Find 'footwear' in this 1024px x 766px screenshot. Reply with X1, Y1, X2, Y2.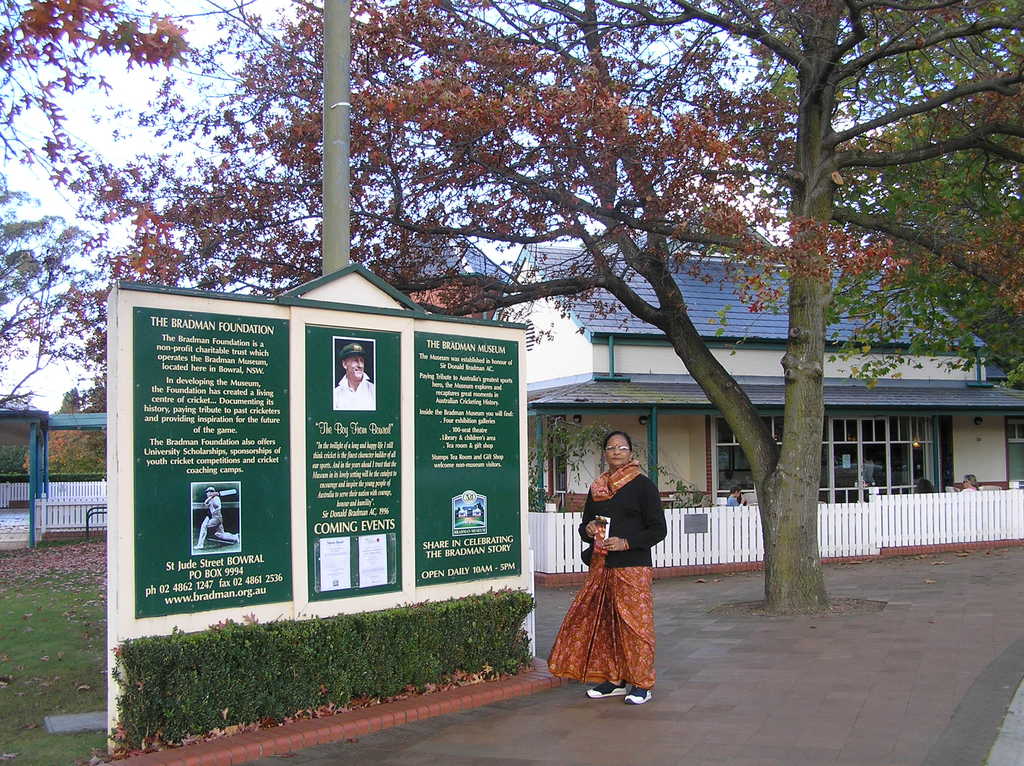
589, 680, 628, 697.
